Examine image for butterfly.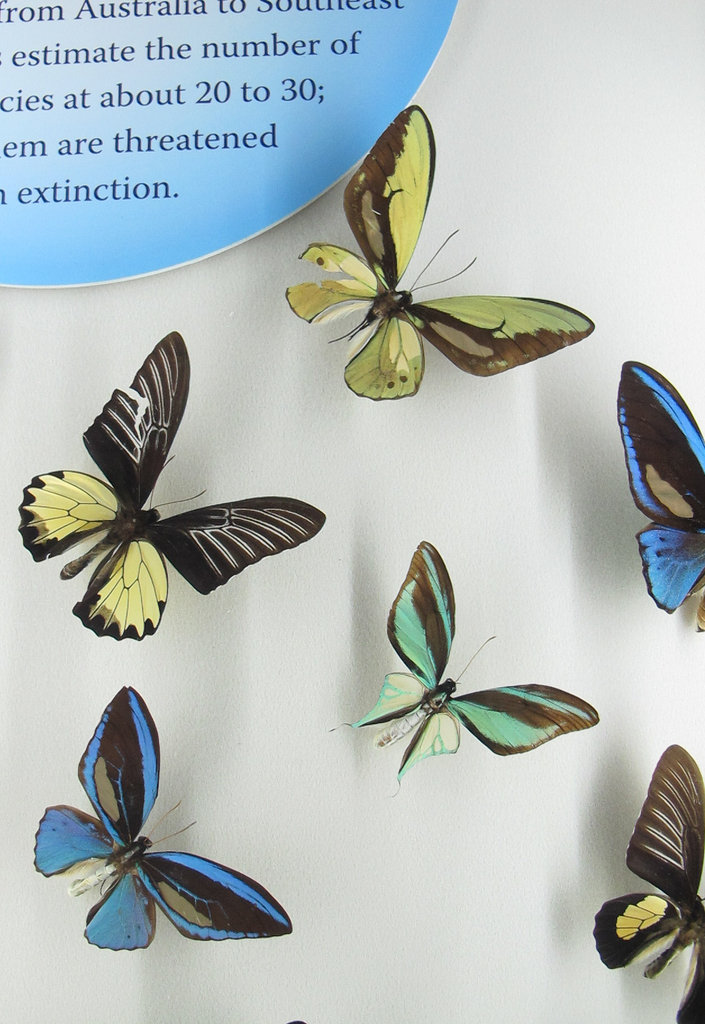
Examination result: box=[618, 358, 704, 638].
